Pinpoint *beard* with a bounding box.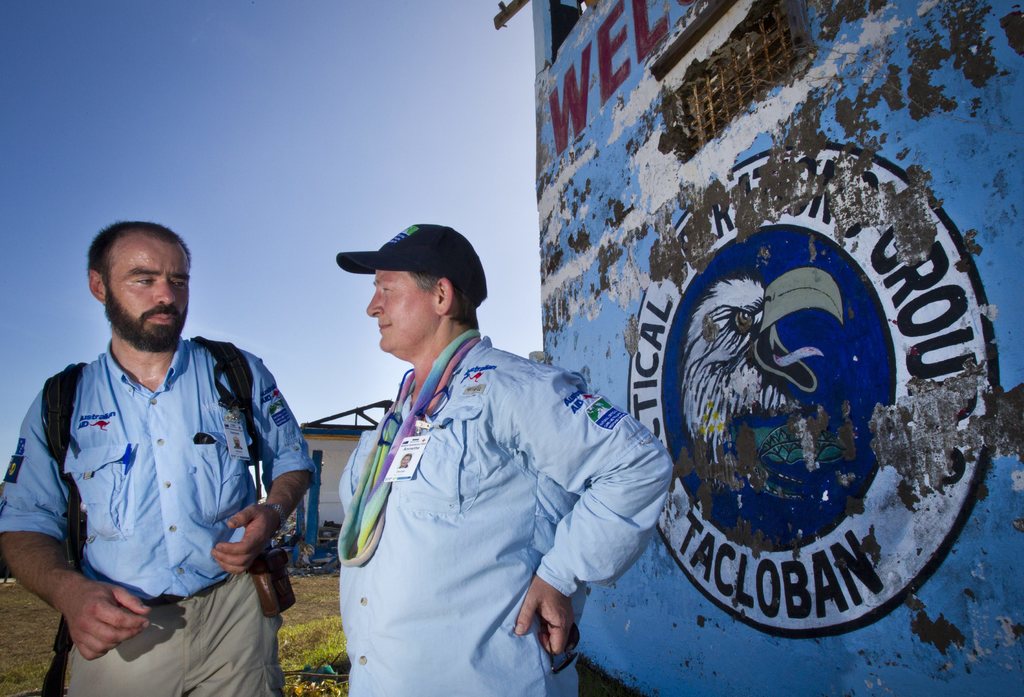
detection(103, 288, 188, 354).
